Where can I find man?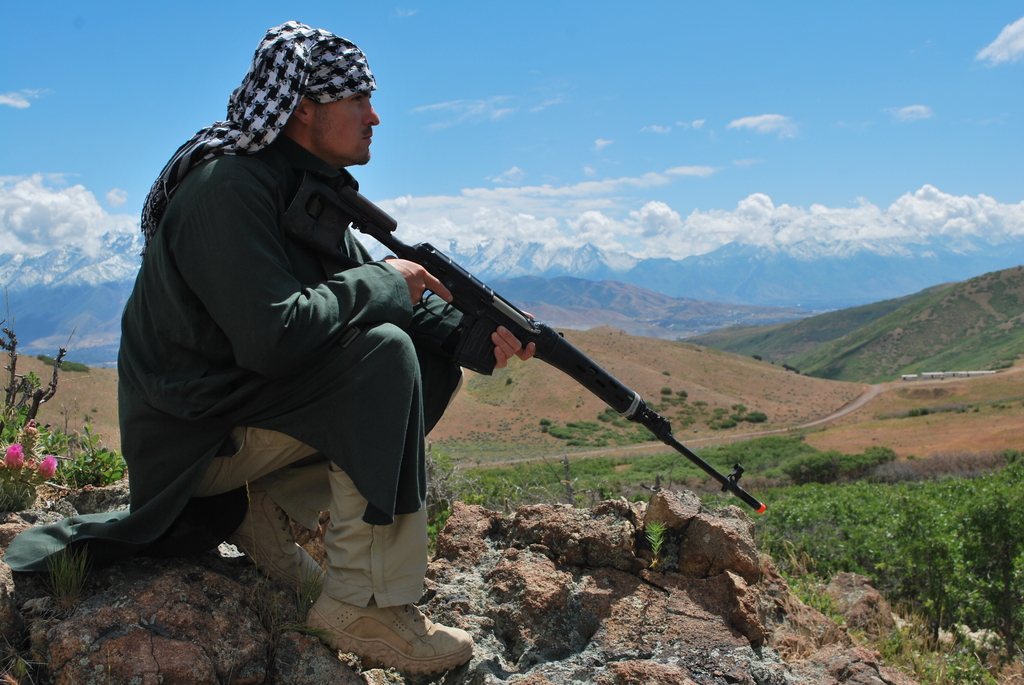
You can find it at detection(98, 33, 487, 647).
